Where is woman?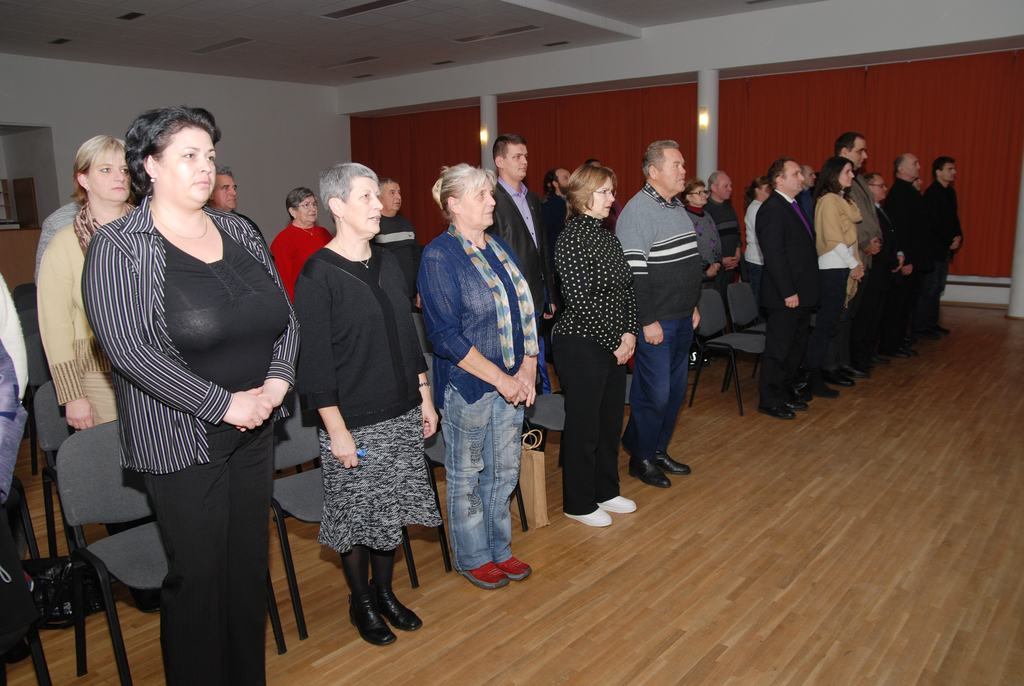
82/103/298/685.
